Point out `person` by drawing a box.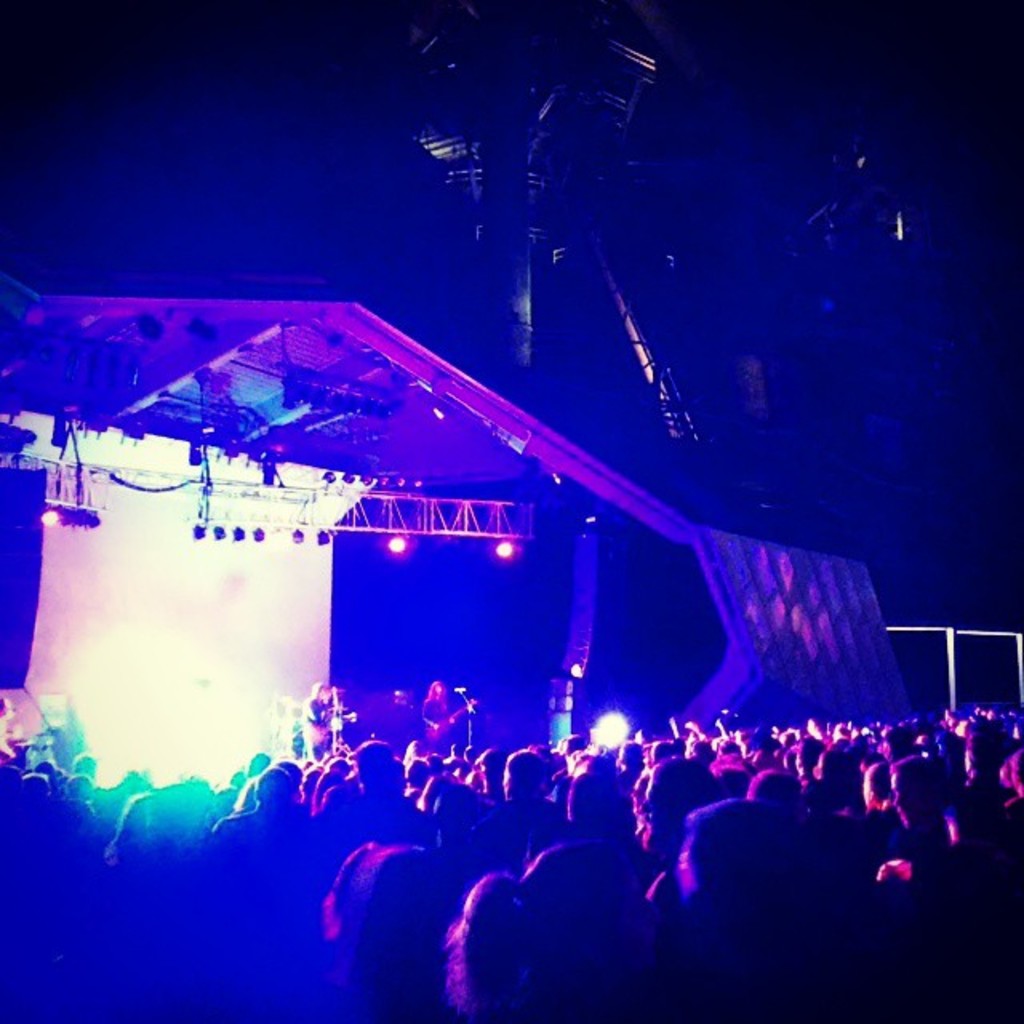
pyautogui.locateOnScreen(424, 675, 454, 752).
